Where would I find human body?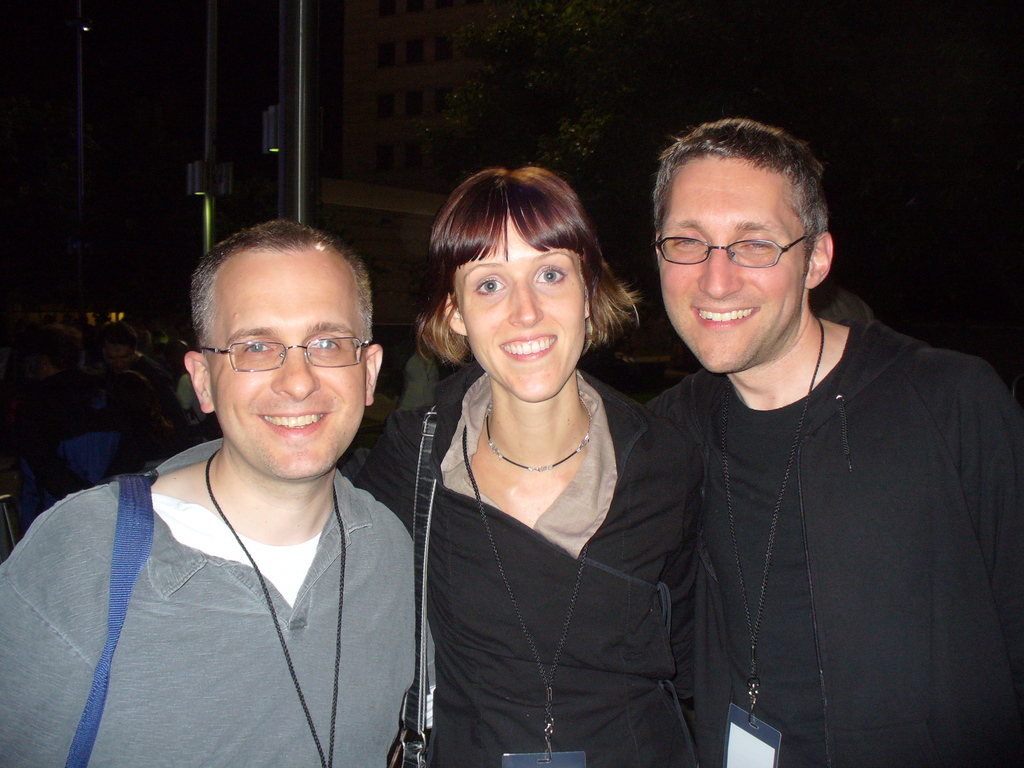
At crop(0, 220, 431, 767).
